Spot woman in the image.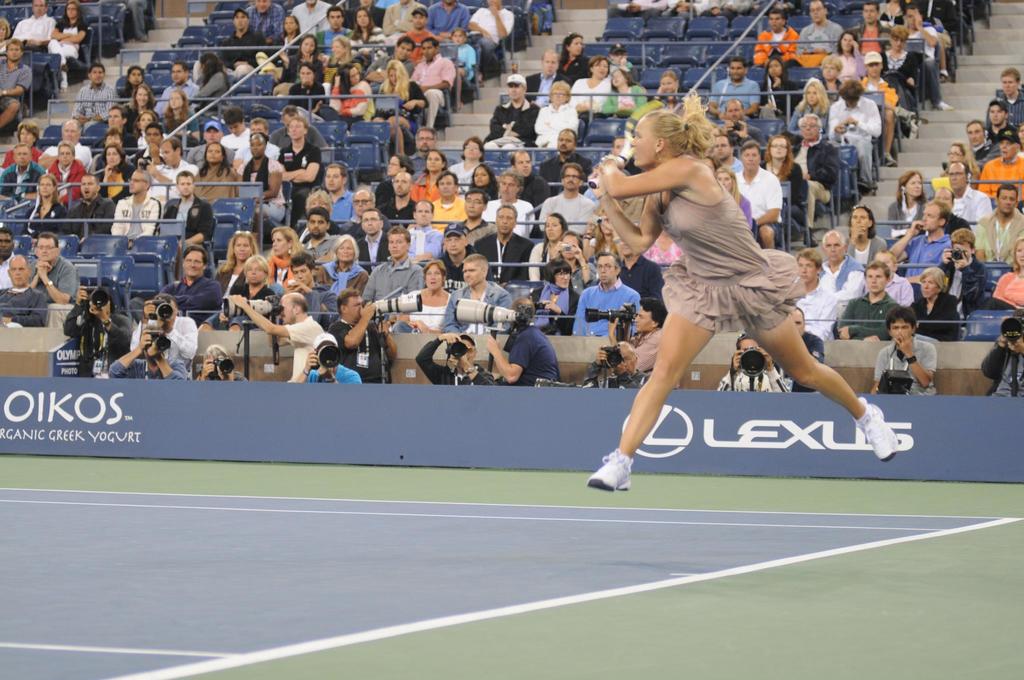
woman found at 572 54 616 111.
